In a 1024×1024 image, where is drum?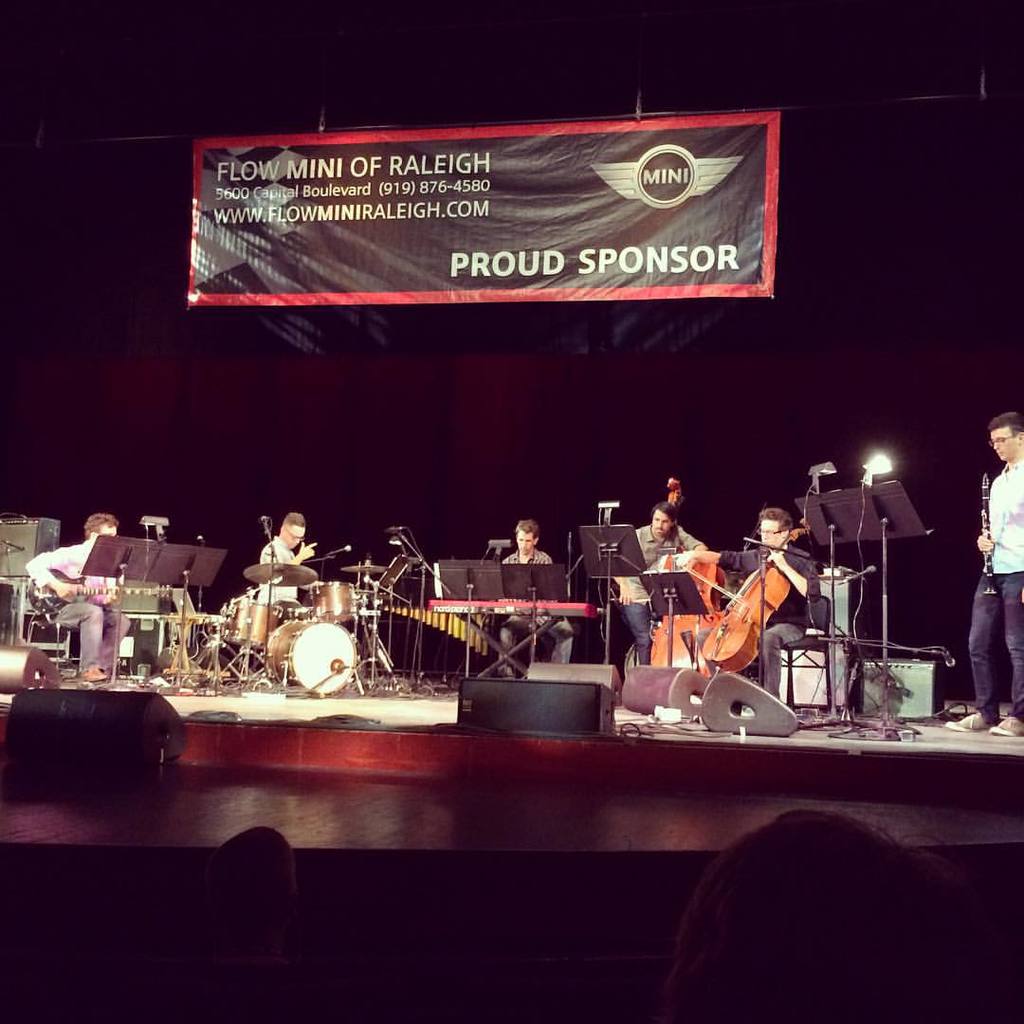
BBox(222, 600, 235, 639).
